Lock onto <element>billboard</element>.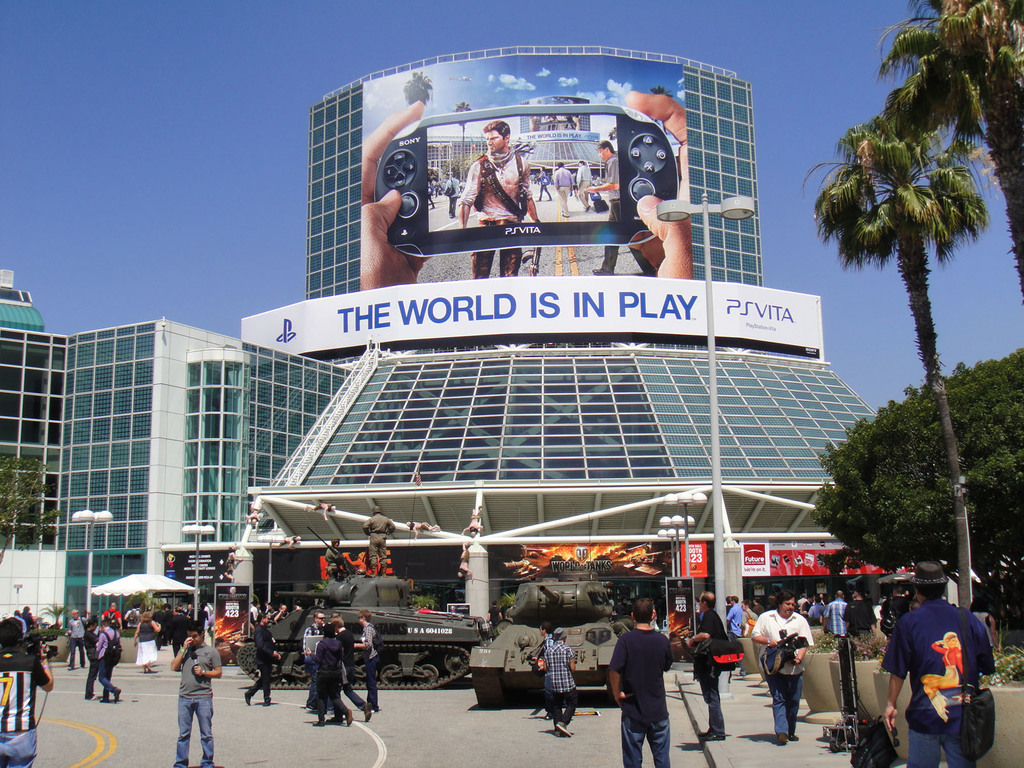
Locked: (671, 535, 711, 584).
